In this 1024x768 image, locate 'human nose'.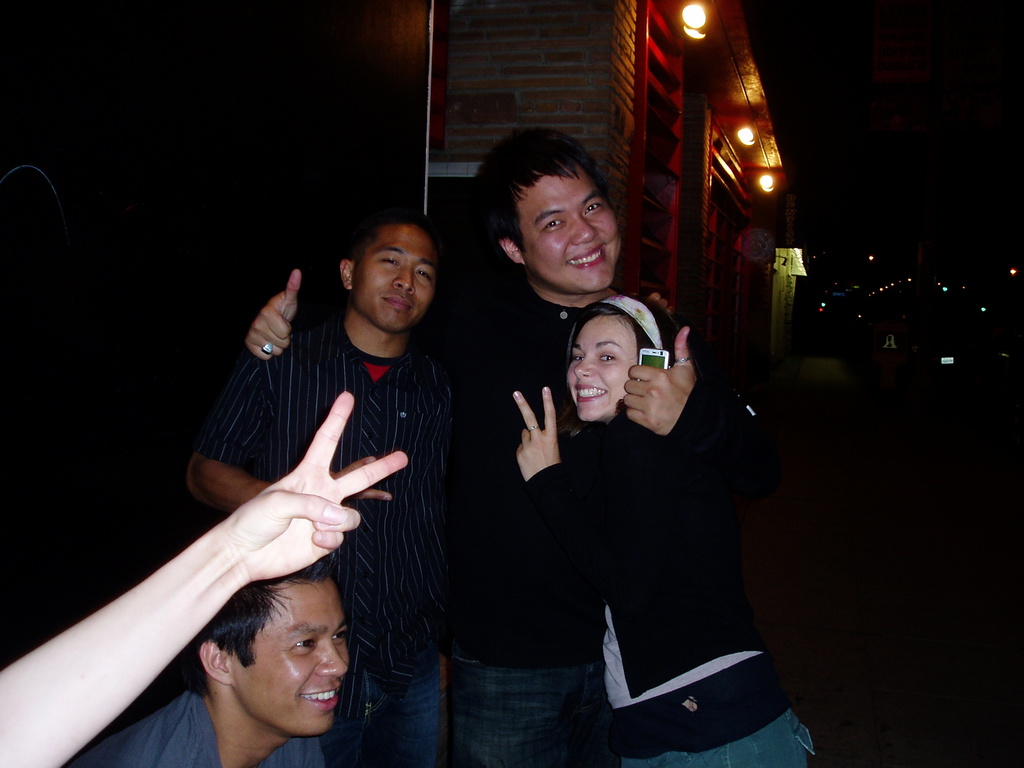
Bounding box: <box>317,641,346,678</box>.
